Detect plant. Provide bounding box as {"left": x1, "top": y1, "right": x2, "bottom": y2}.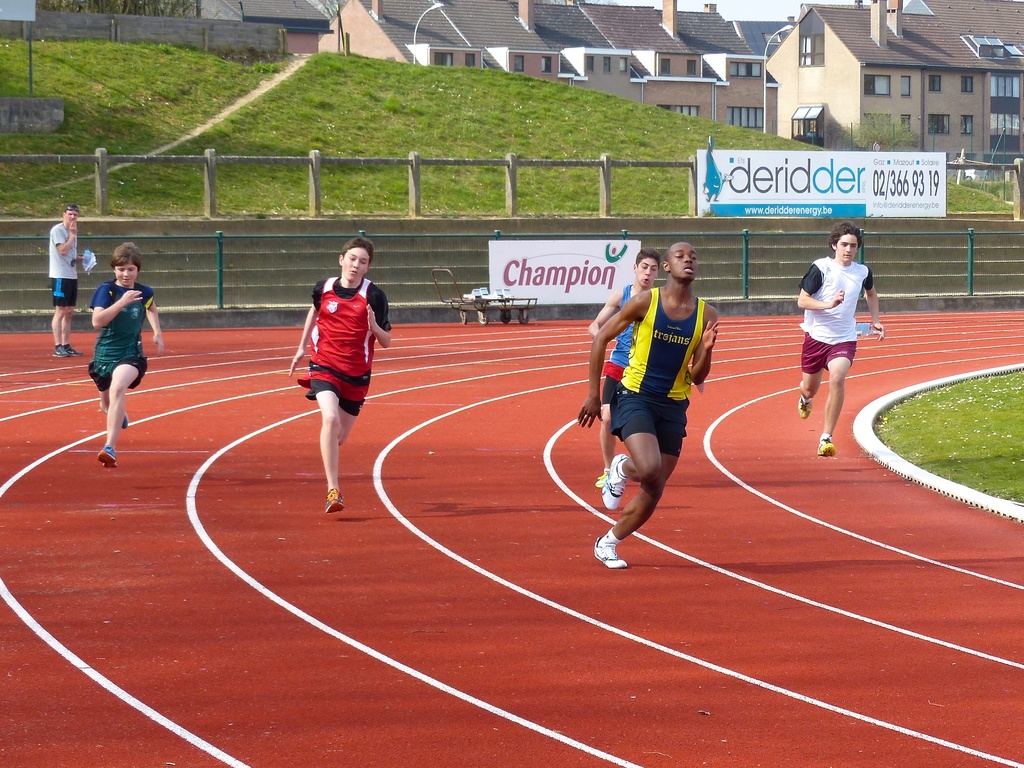
{"left": 0, "top": 29, "right": 826, "bottom": 213}.
